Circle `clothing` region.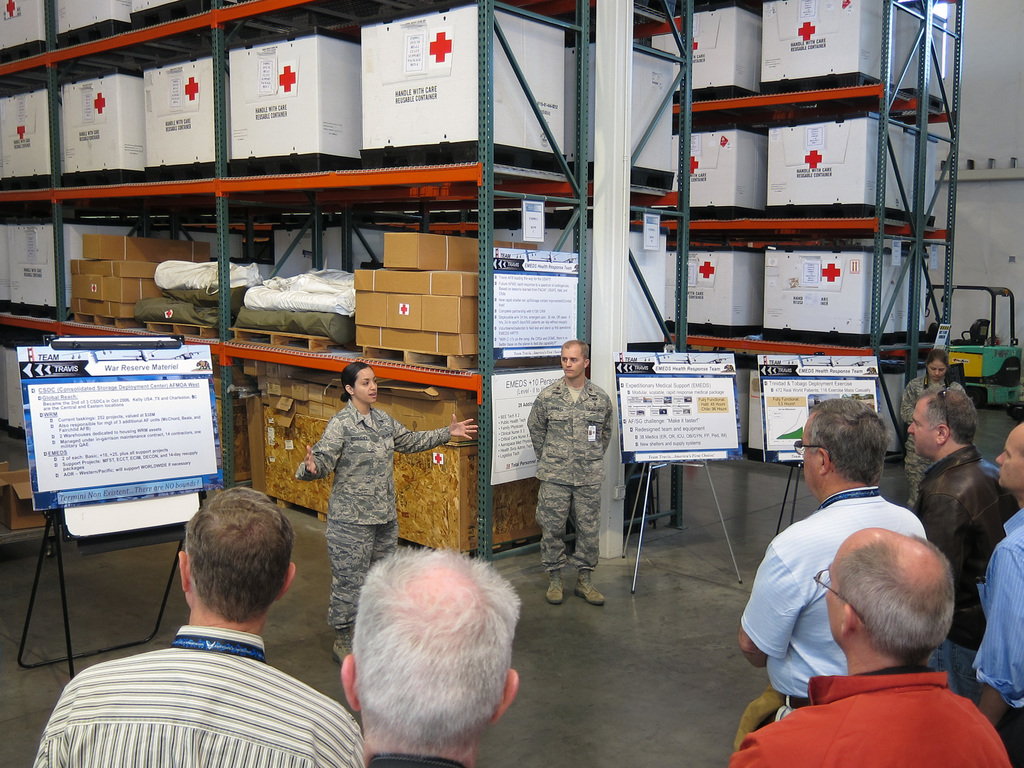
Region: <box>914,444,1007,696</box>.
